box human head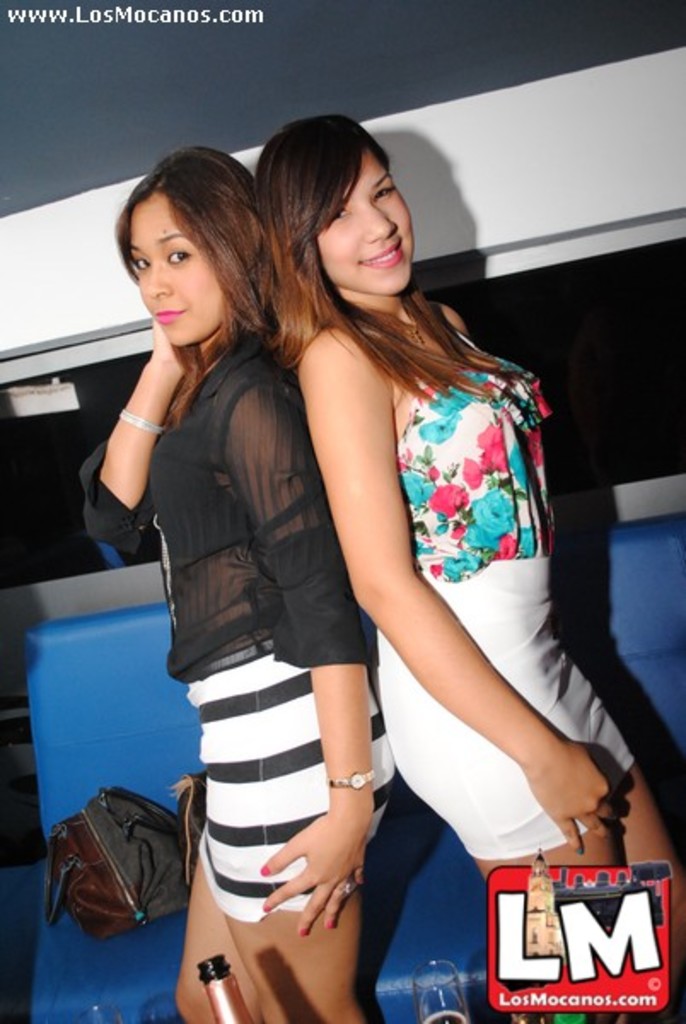
crop(251, 111, 415, 299)
